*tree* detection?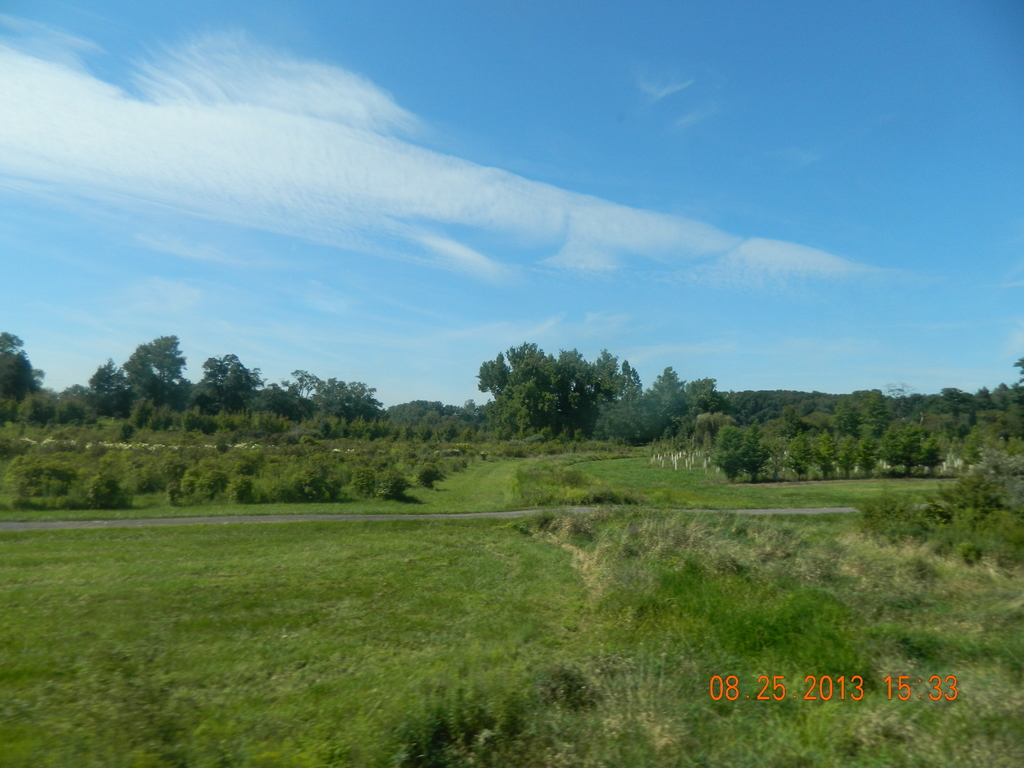
bbox=[0, 317, 60, 434]
